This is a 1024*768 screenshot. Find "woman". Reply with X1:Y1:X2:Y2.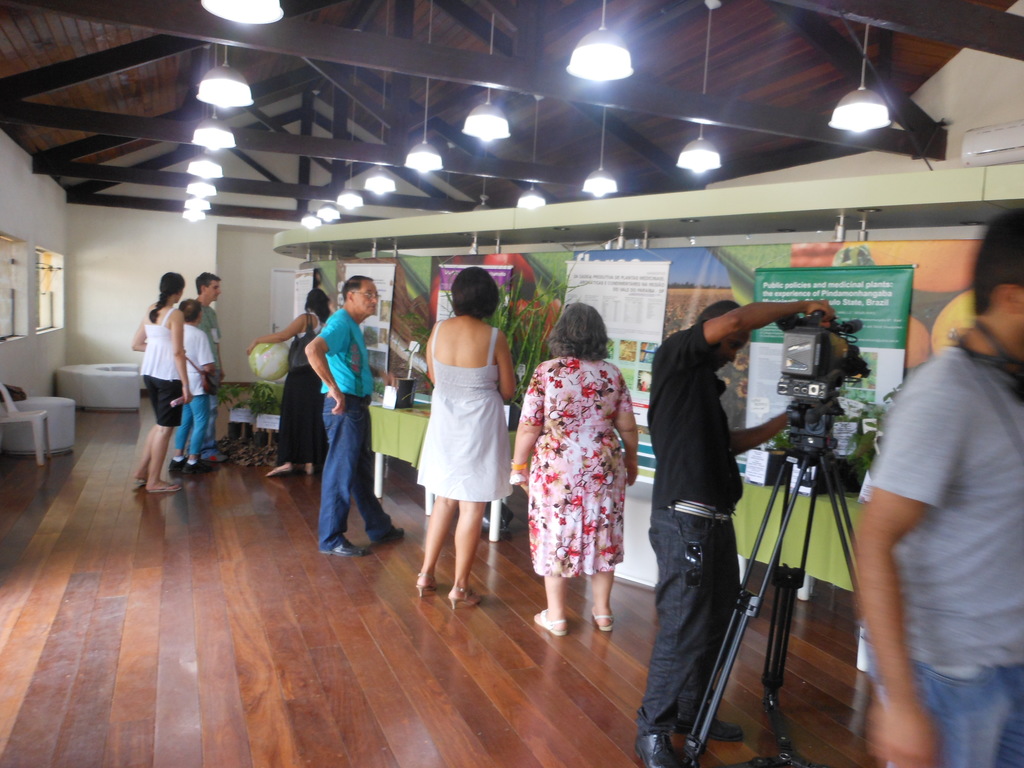
406:258:507:586.
